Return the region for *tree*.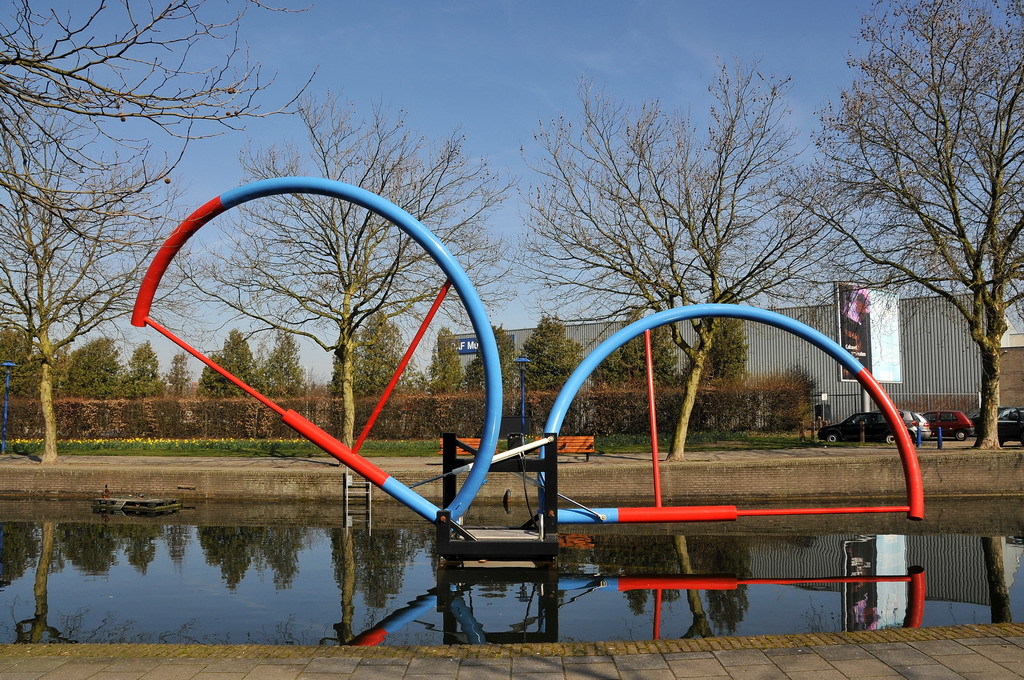
left=425, top=324, right=466, bottom=393.
